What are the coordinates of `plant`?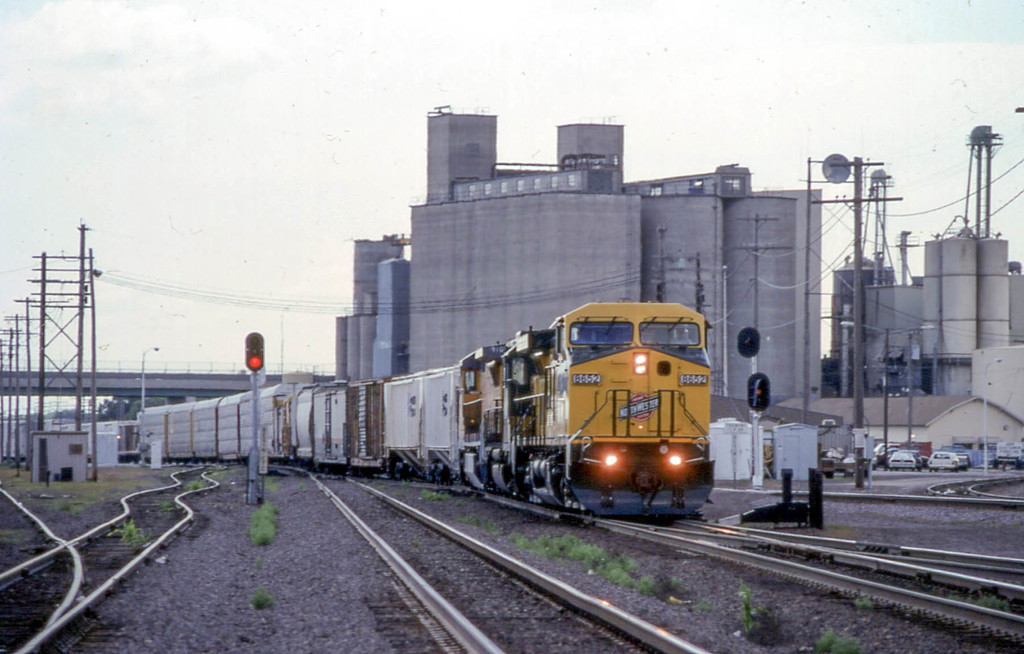
(left=190, top=480, right=201, bottom=491).
